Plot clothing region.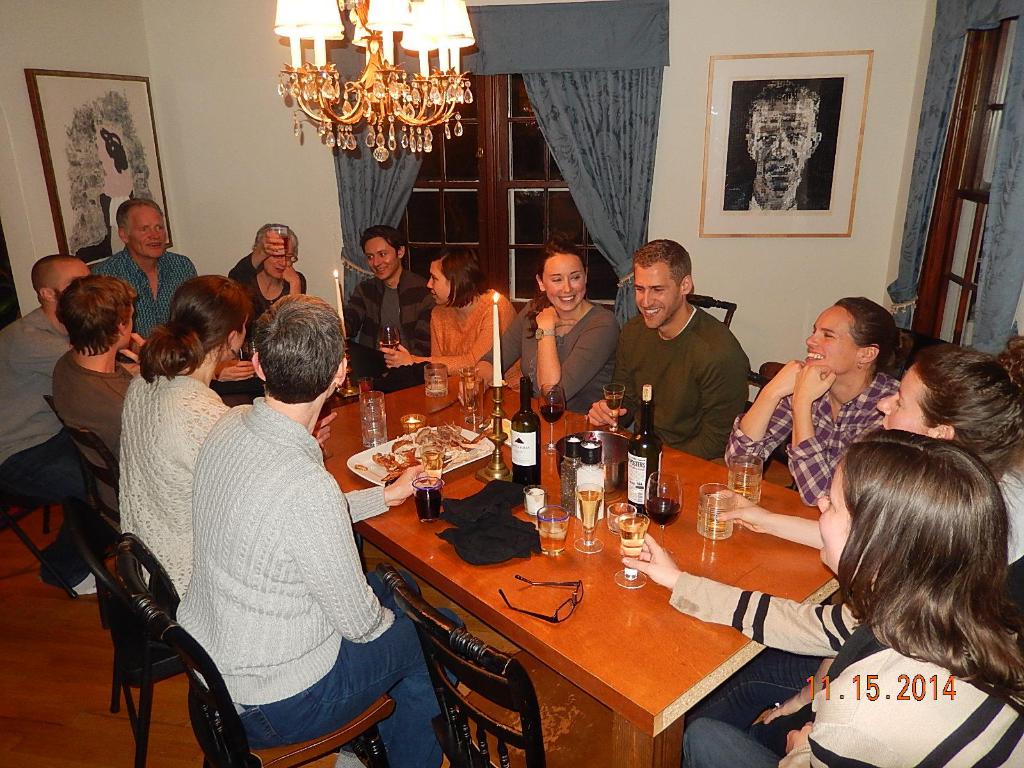
Plotted at {"left": 717, "top": 371, "right": 914, "bottom": 511}.
